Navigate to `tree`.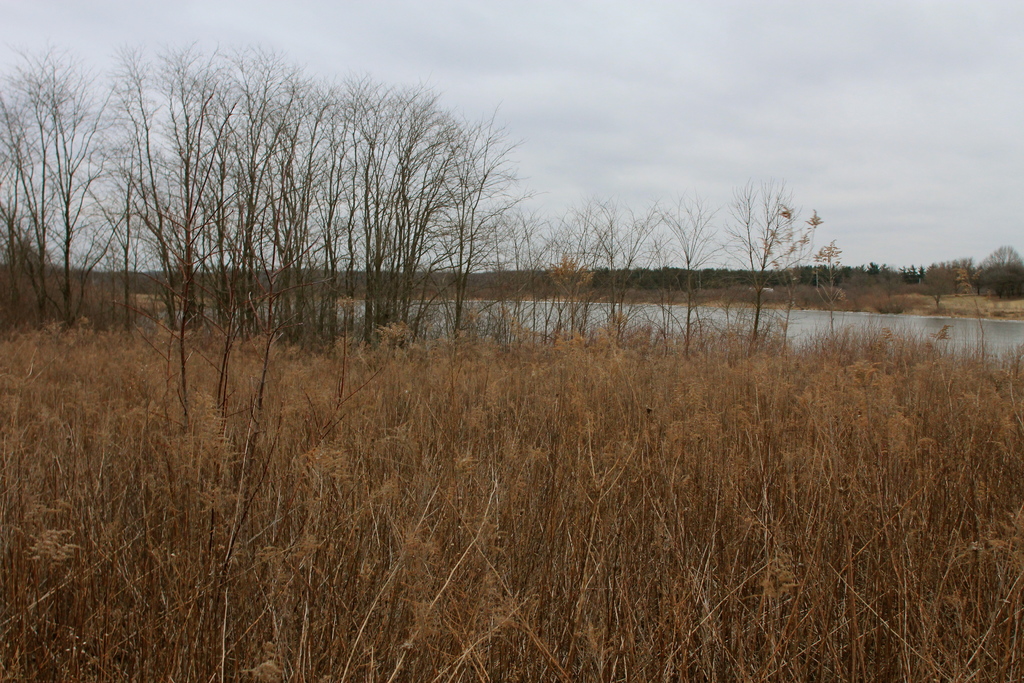
Navigation target: bbox=(546, 202, 666, 332).
